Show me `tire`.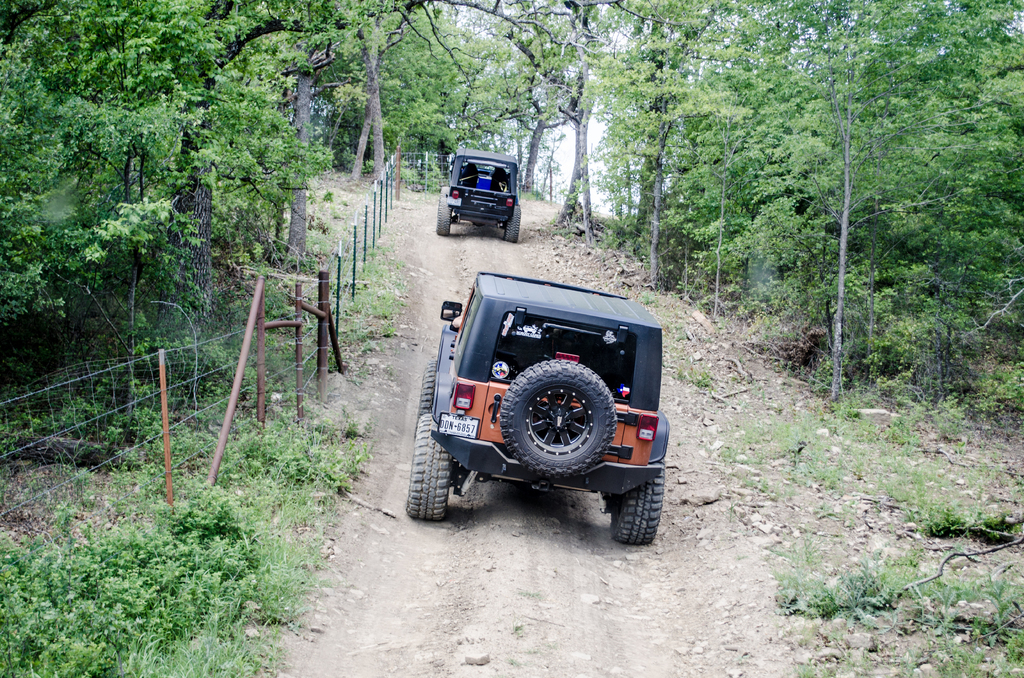
`tire` is here: 504 202 522 241.
